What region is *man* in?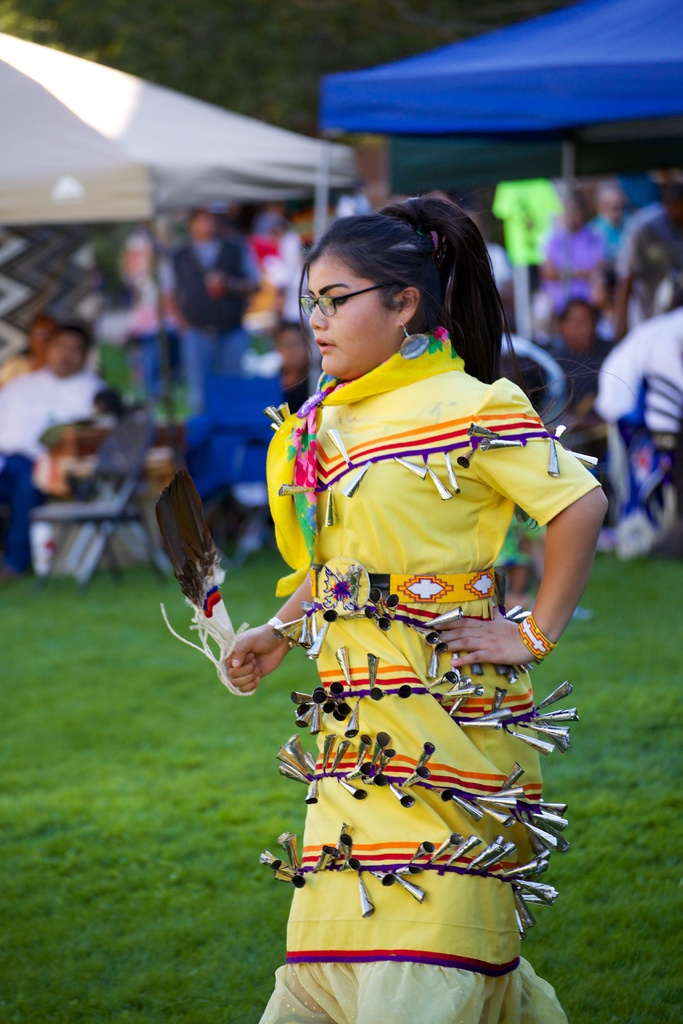
x1=249 y1=204 x2=310 y2=323.
